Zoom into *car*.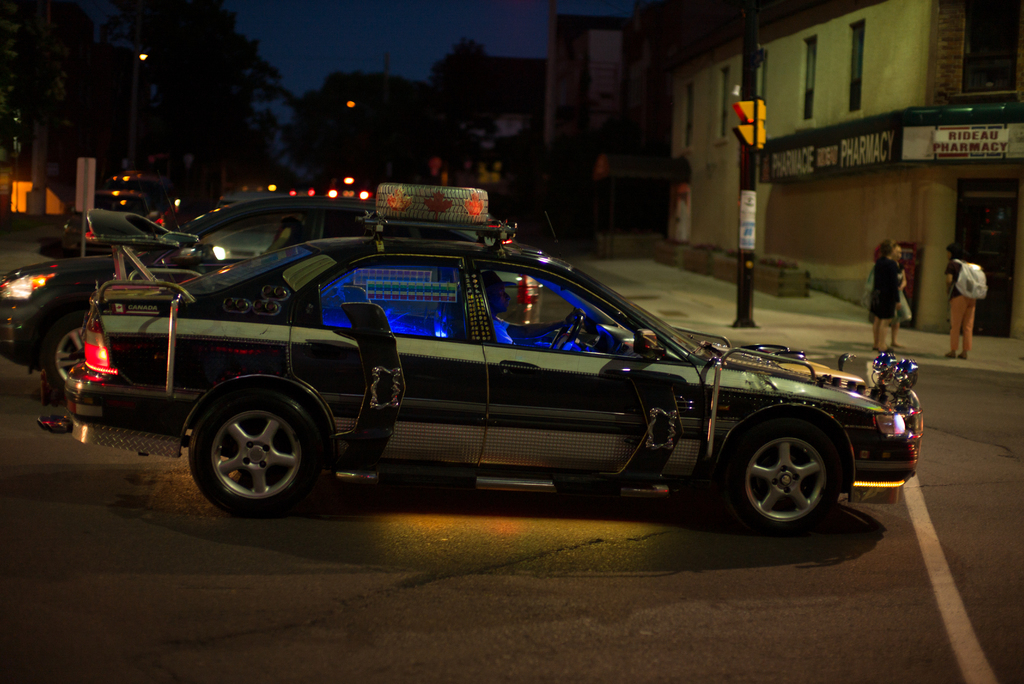
Zoom target: rect(0, 200, 540, 393).
